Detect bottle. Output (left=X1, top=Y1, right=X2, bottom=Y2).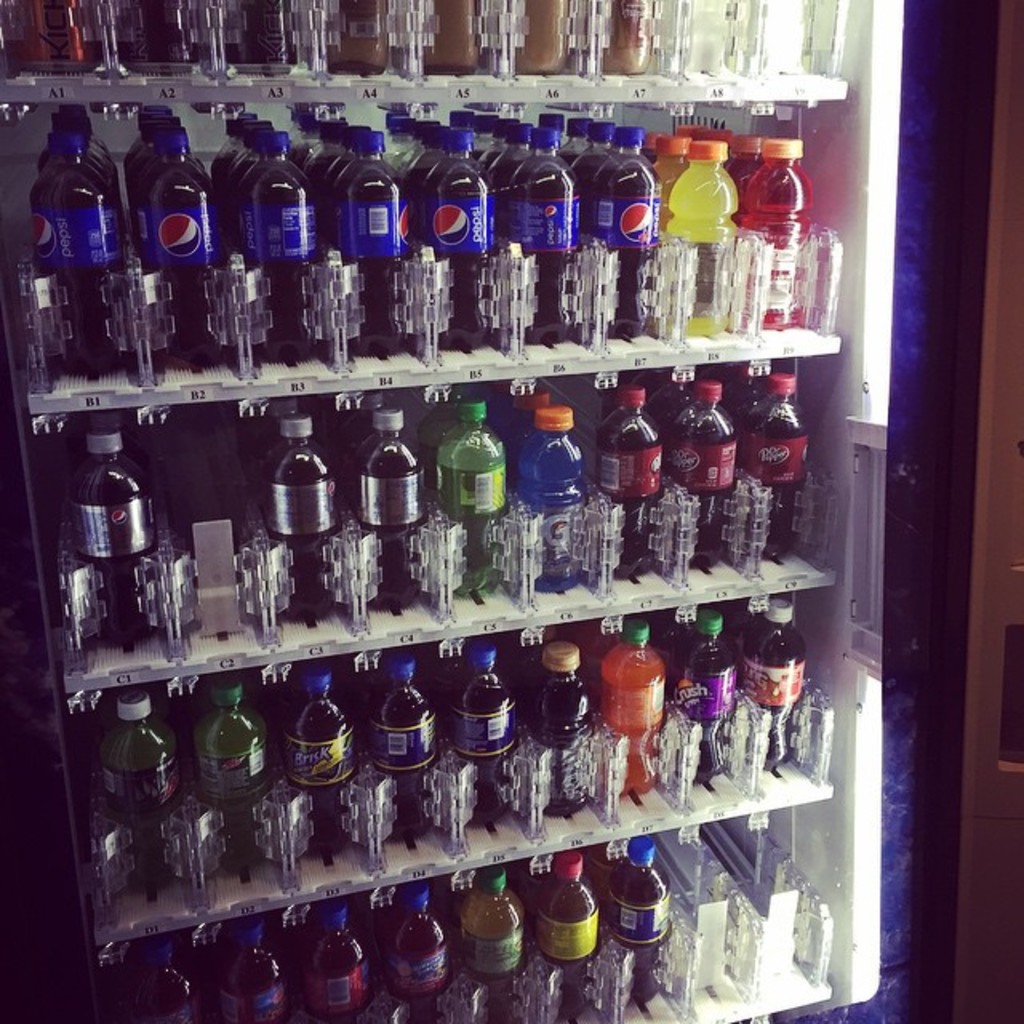
(left=218, top=0, right=306, bottom=72).
